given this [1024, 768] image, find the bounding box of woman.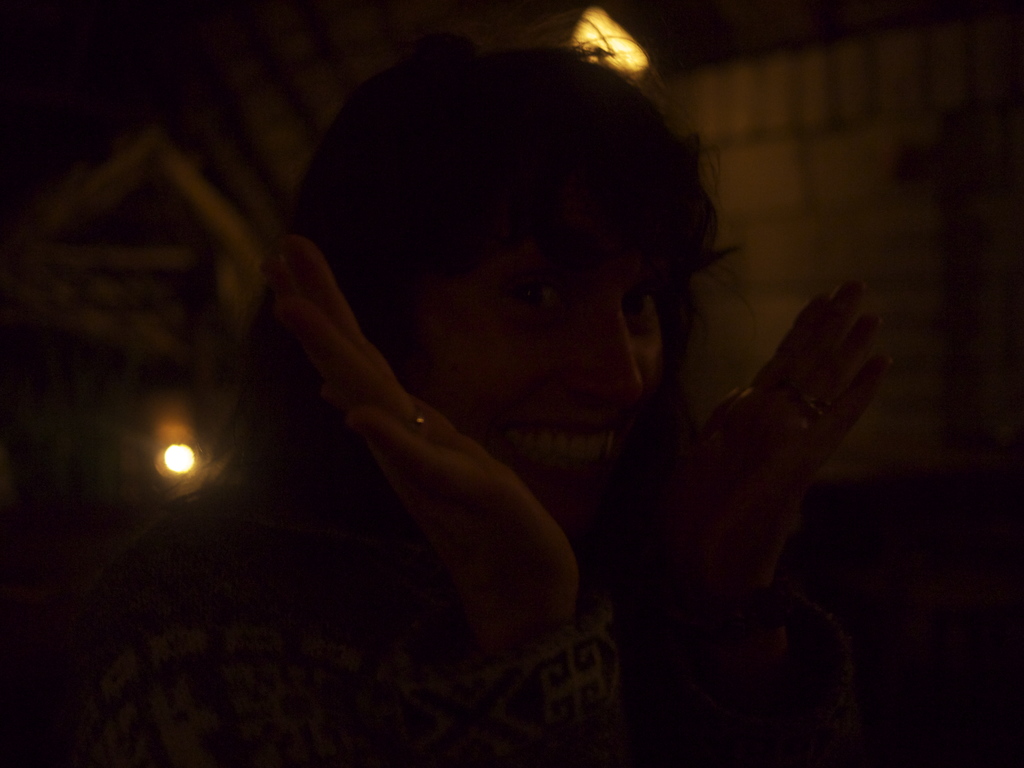
bbox=(166, 16, 888, 719).
